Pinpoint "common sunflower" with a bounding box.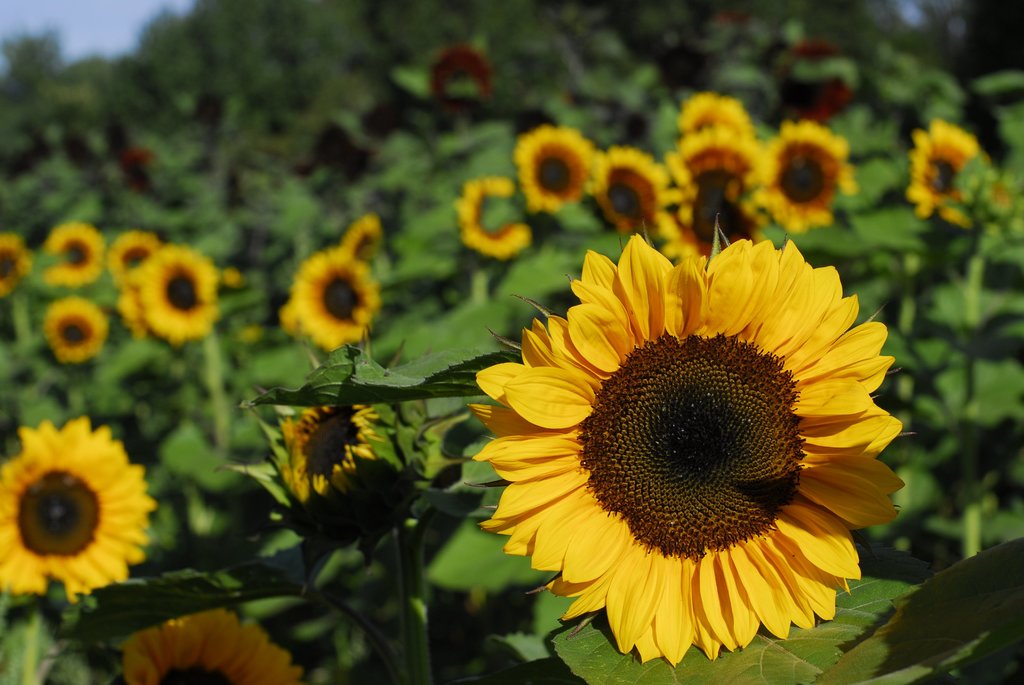
519:126:603:210.
